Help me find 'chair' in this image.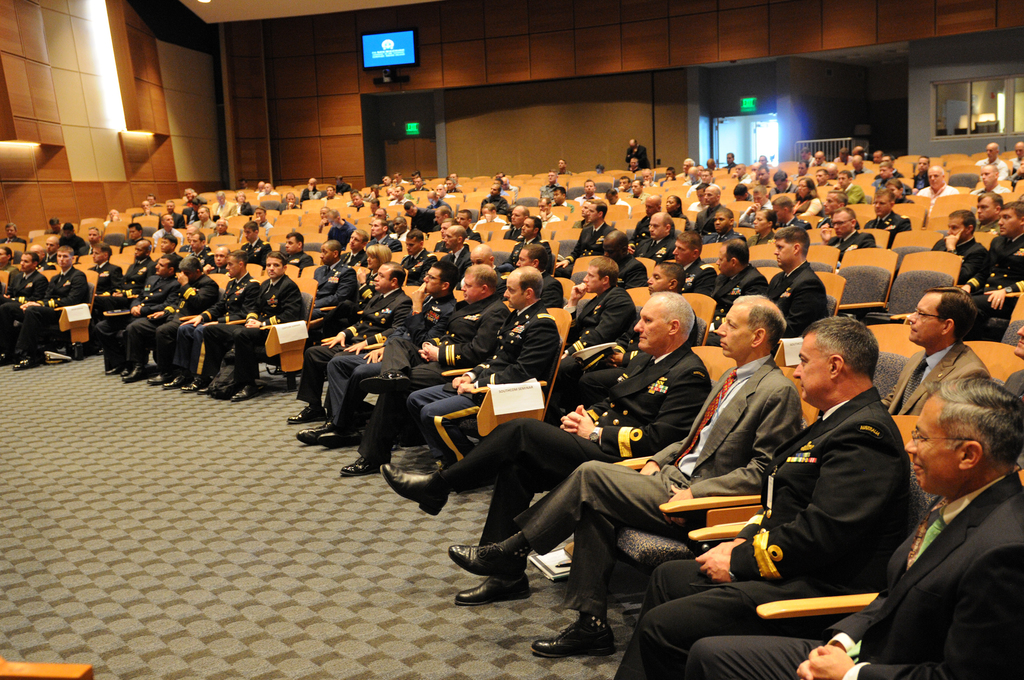
Found it: [830, 245, 897, 327].
